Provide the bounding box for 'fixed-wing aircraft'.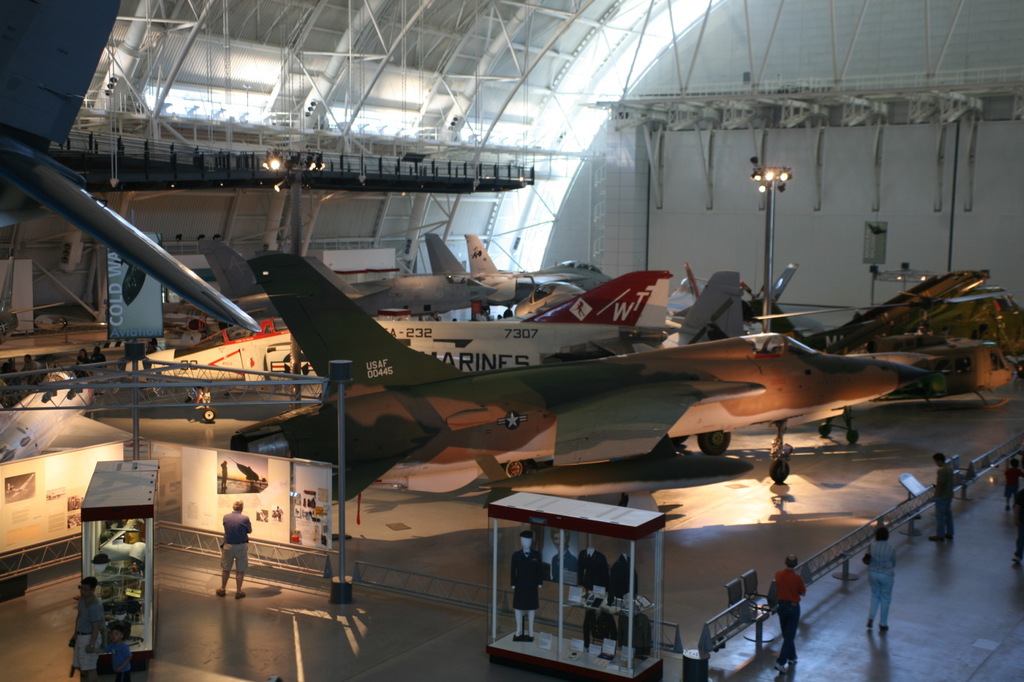
142 259 665 371.
